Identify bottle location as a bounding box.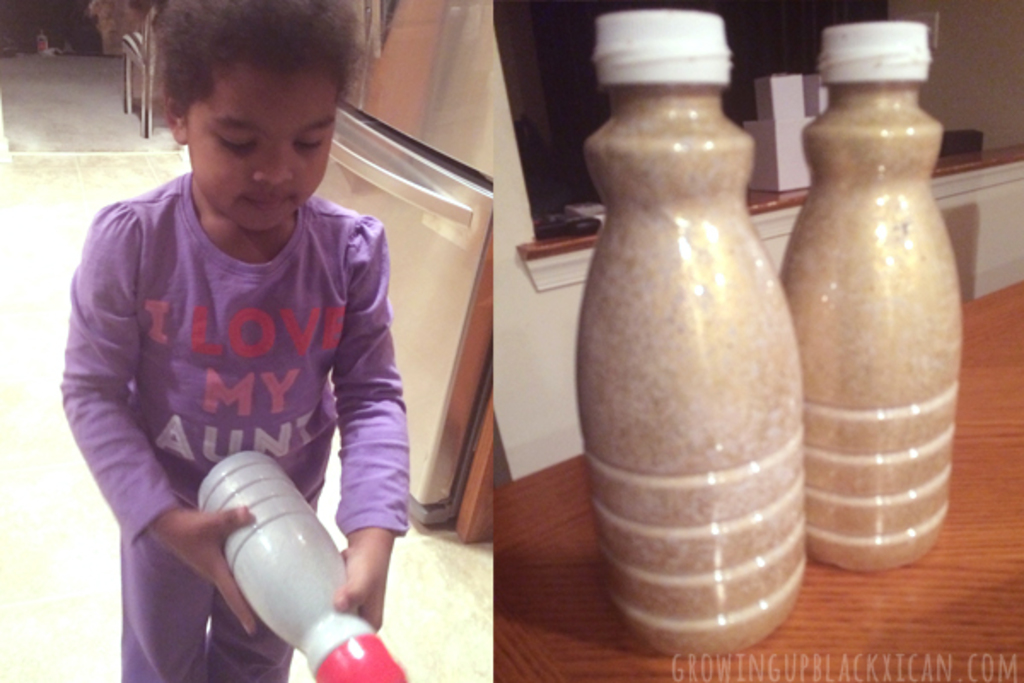
572 7 804 659.
